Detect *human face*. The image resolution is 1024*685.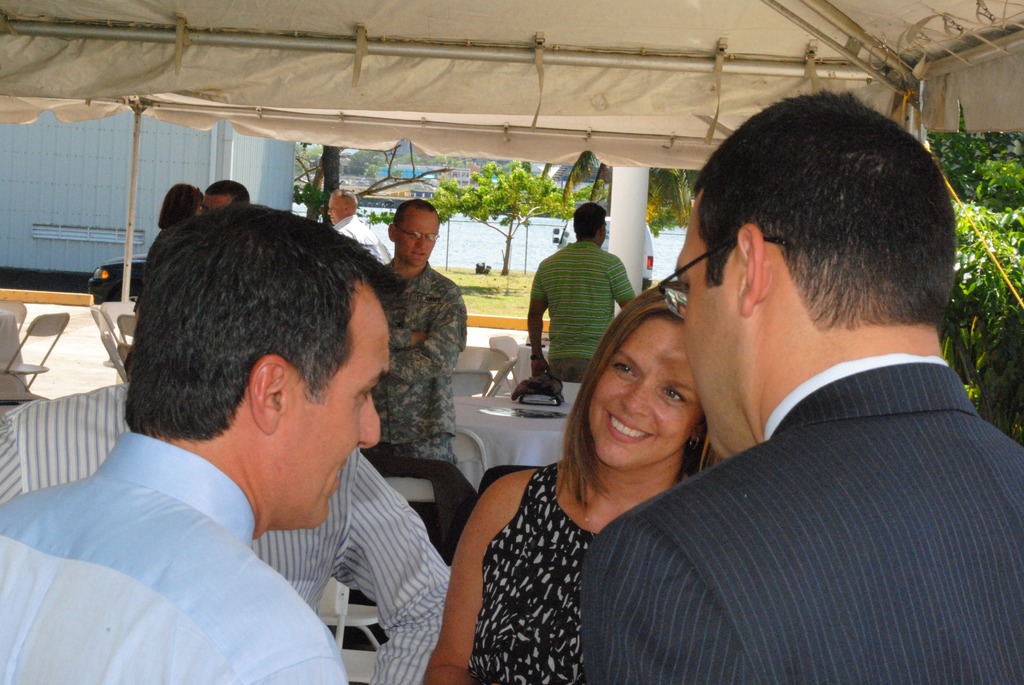
588/329/692/469.
